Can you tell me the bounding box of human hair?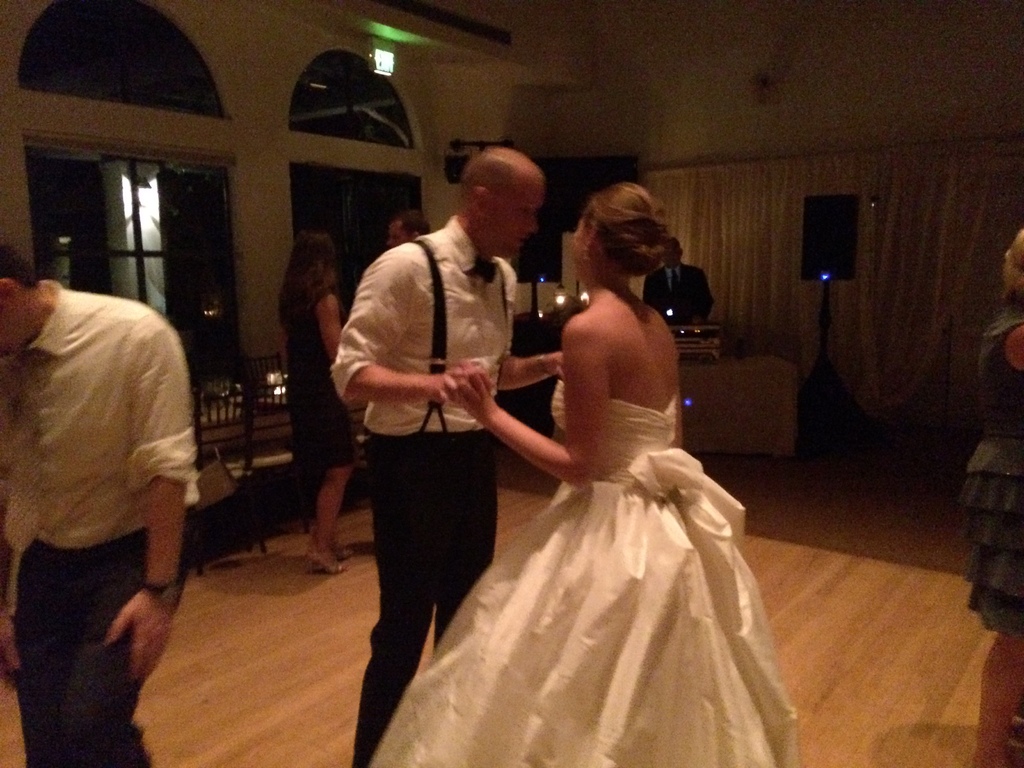
0/243/39/289.
